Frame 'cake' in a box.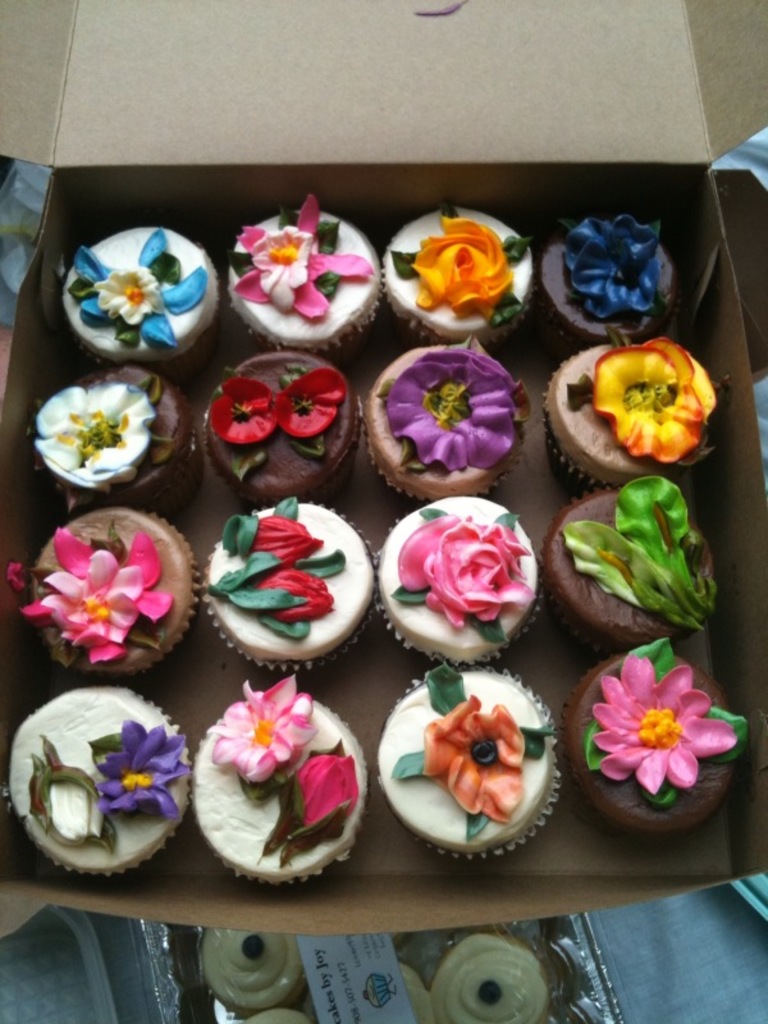
bbox=(189, 495, 381, 675).
